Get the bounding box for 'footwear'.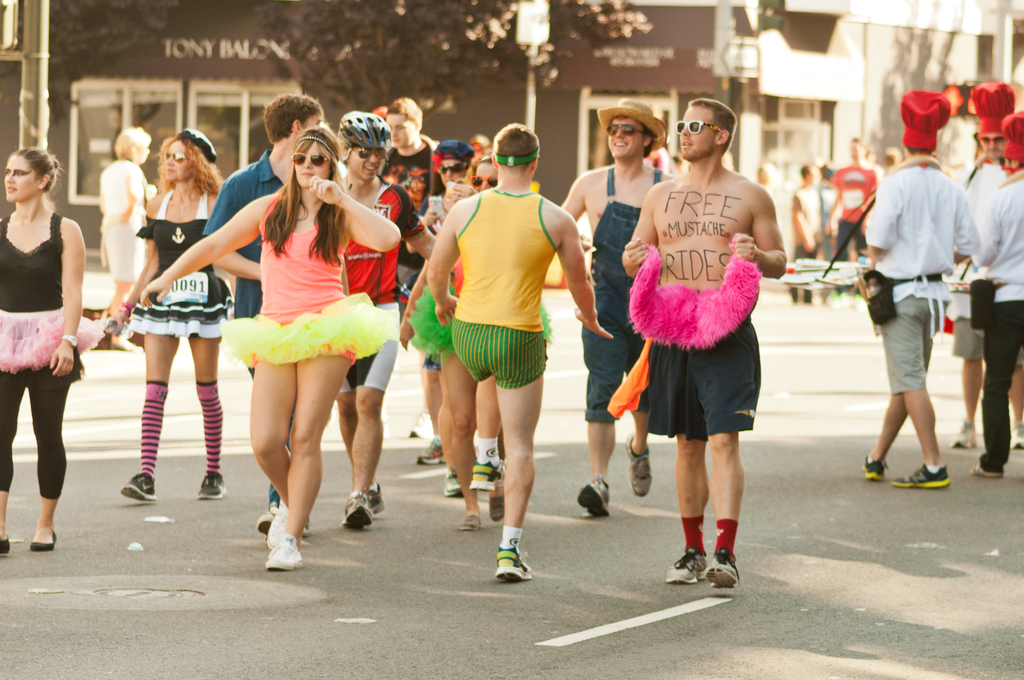
rect(416, 430, 445, 467).
